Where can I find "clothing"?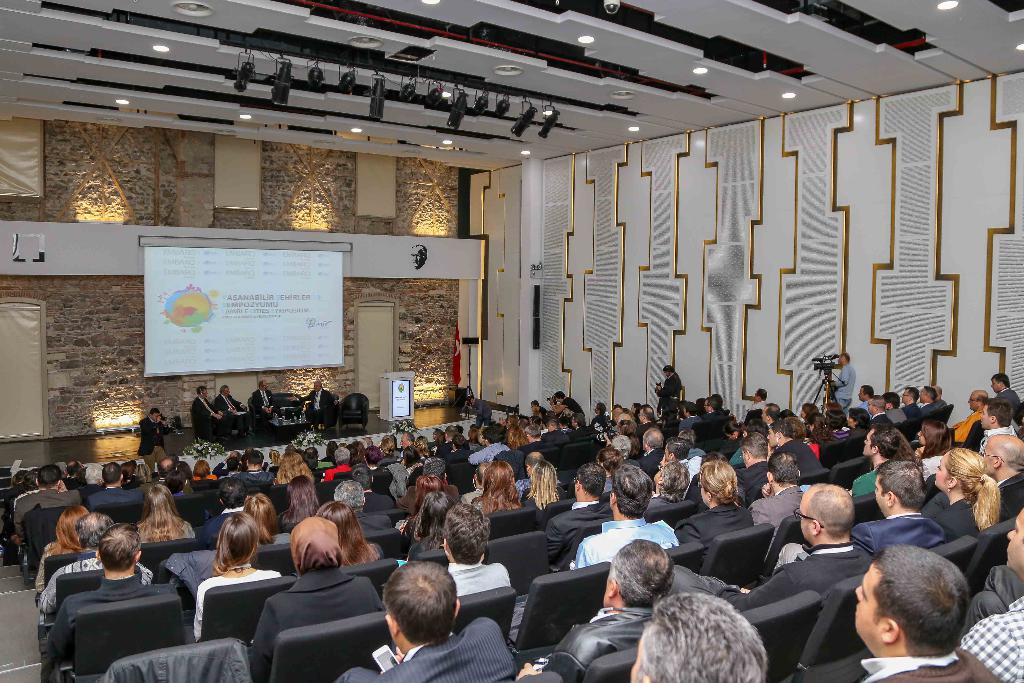
You can find it at (886, 404, 908, 422).
